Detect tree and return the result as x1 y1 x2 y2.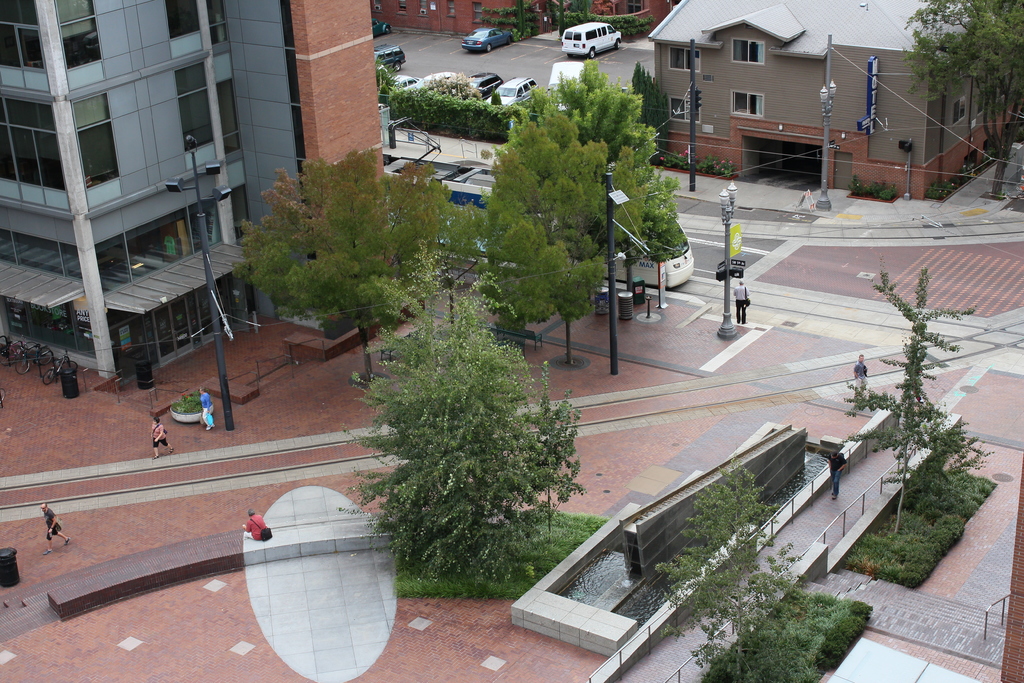
908 0 1023 194.
